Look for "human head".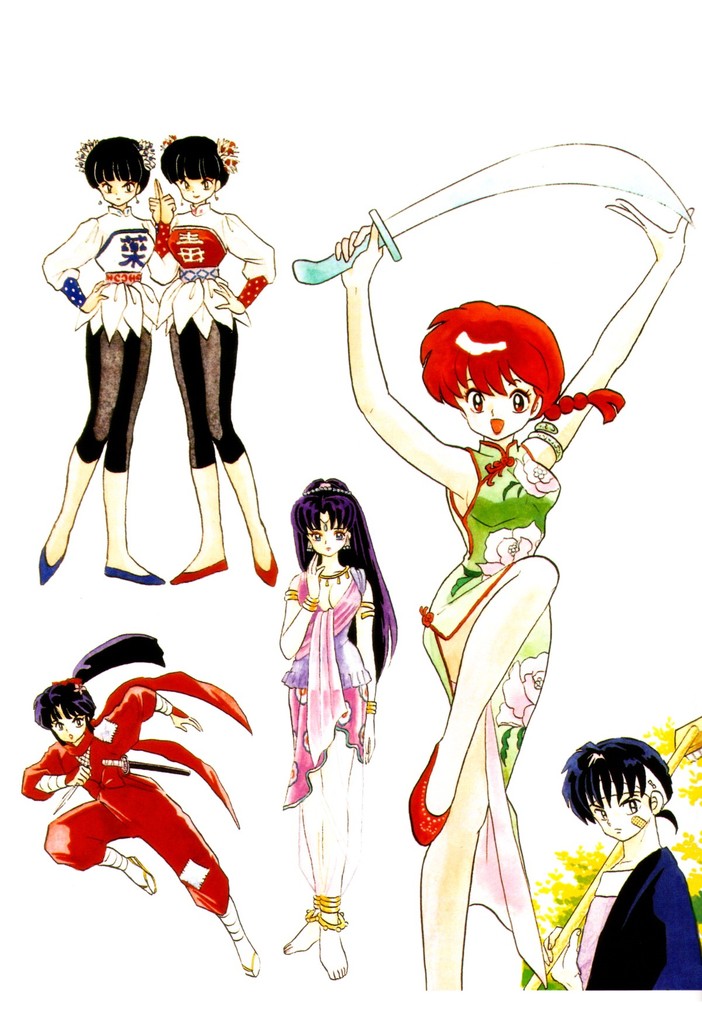
Found: {"left": 41, "top": 683, "right": 93, "bottom": 746}.
